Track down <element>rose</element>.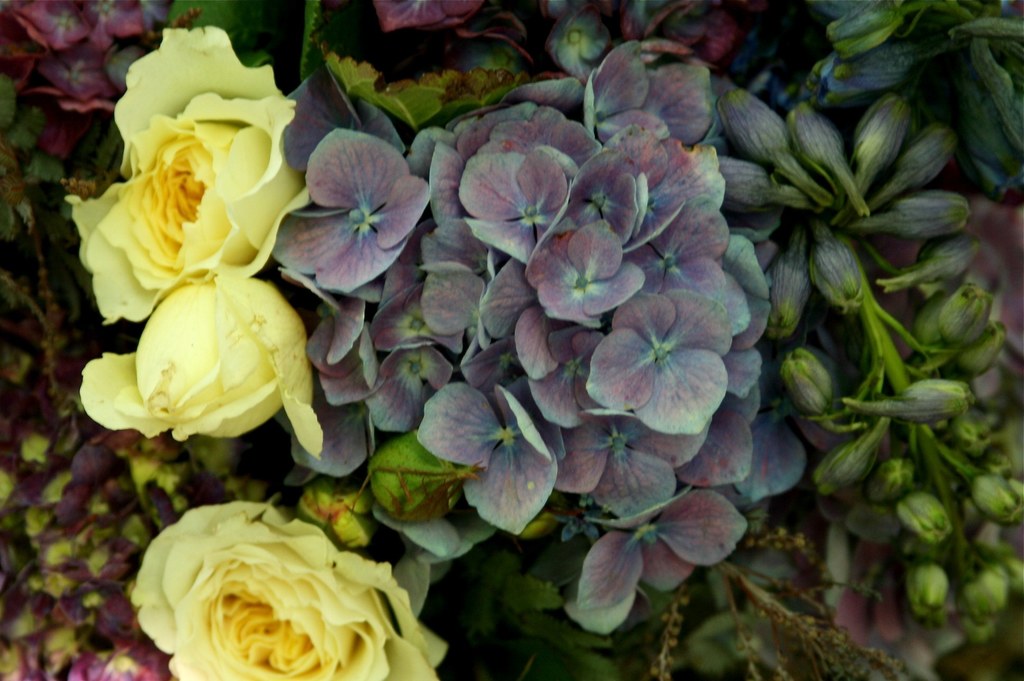
Tracked to crop(70, 28, 316, 330).
